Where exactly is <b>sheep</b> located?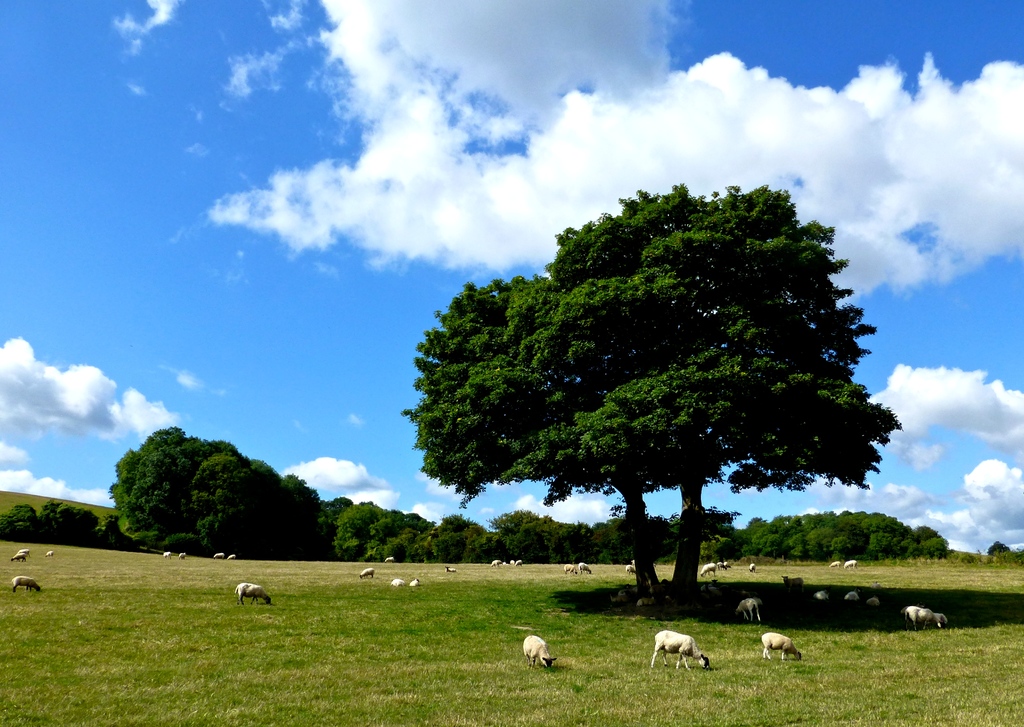
Its bounding box is (489,560,501,566).
